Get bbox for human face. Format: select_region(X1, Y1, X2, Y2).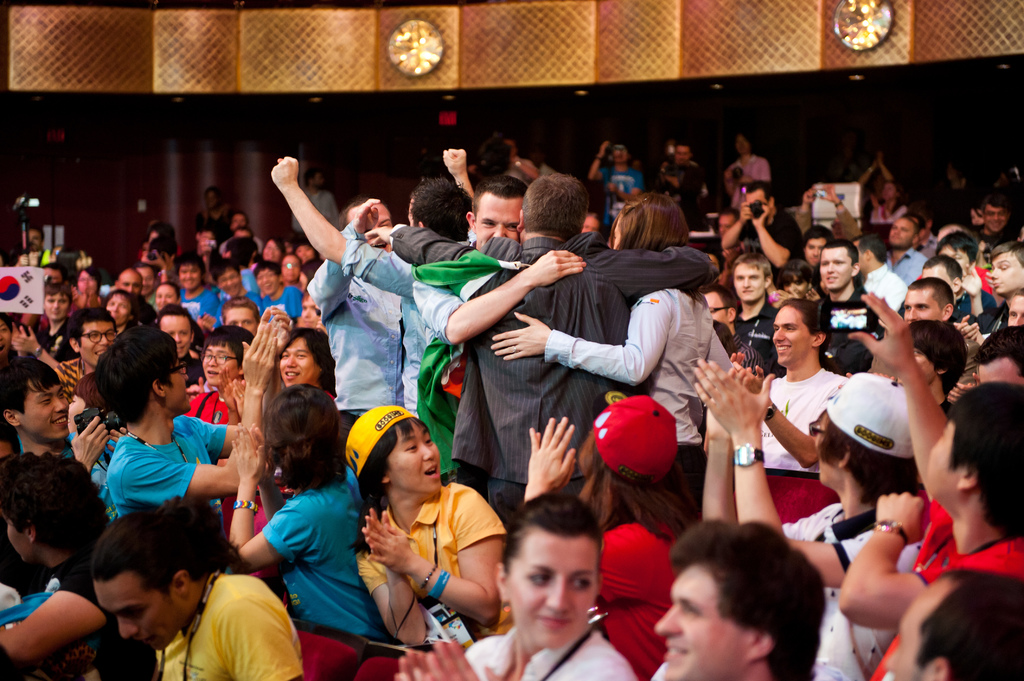
select_region(44, 291, 68, 322).
